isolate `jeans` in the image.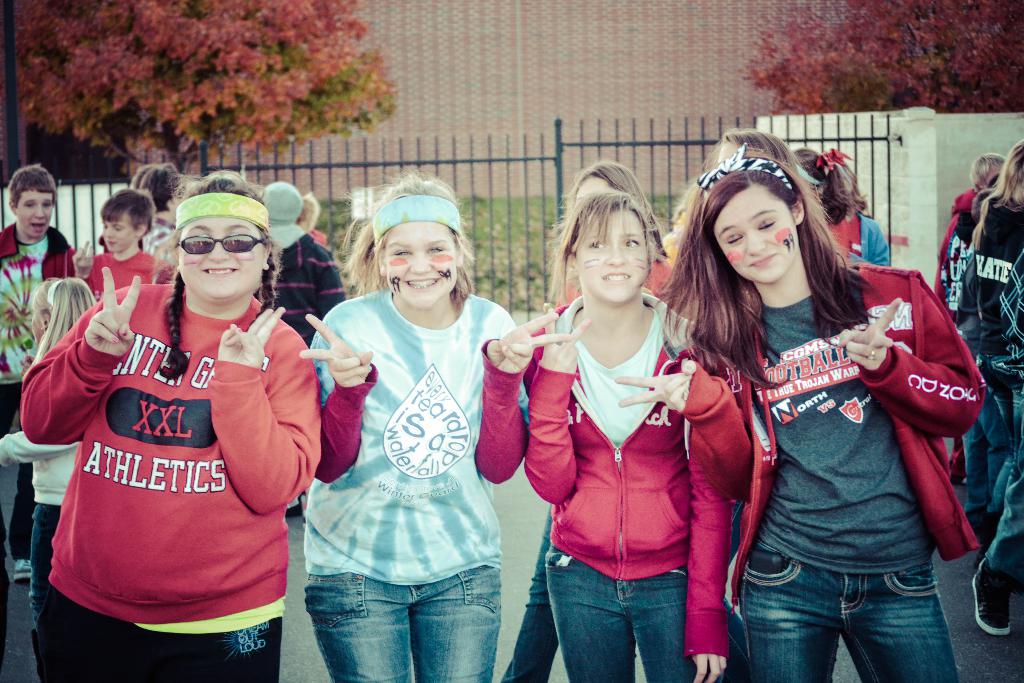
Isolated region: [x1=739, y1=544, x2=959, y2=682].
